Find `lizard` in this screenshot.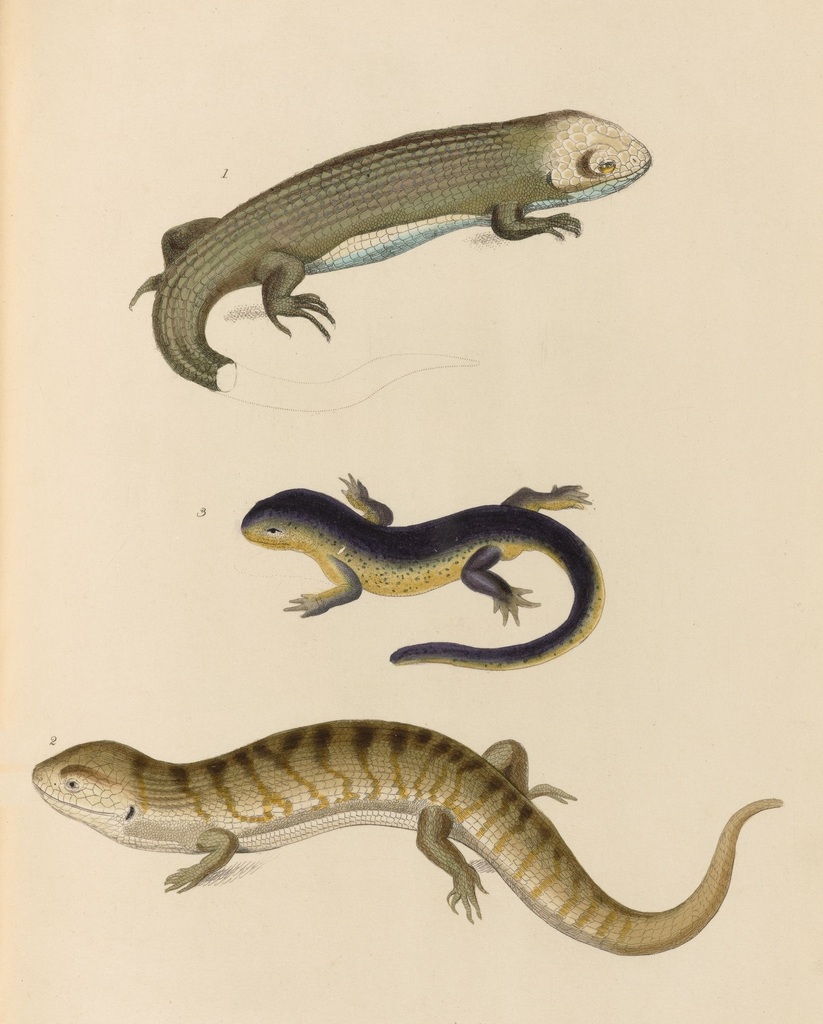
The bounding box for `lizard` is 24/710/790/965.
